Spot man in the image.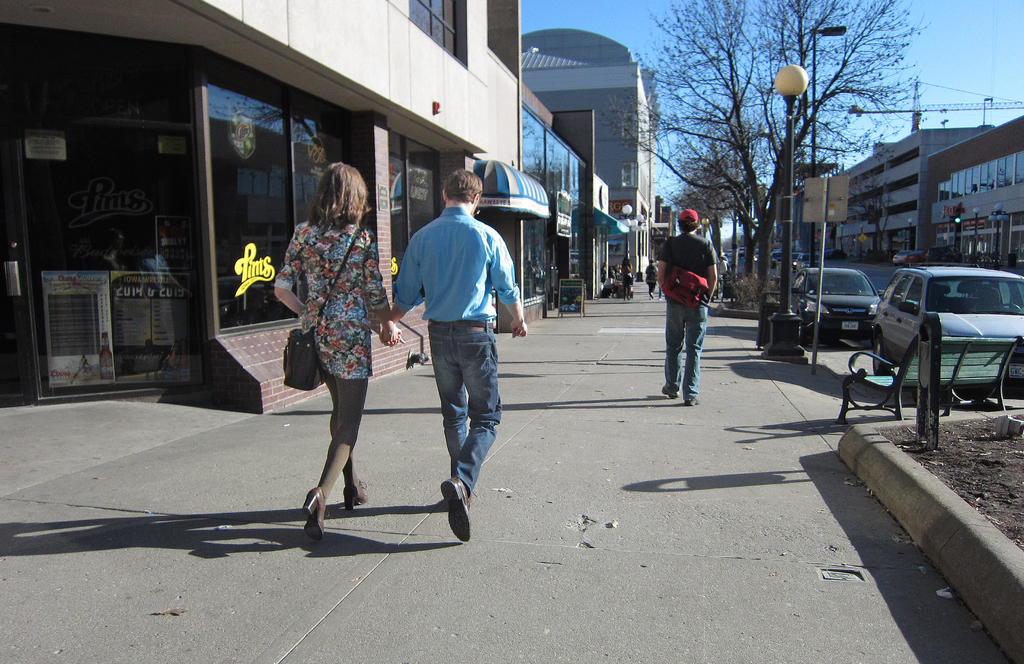
man found at <box>401,180,518,498</box>.
